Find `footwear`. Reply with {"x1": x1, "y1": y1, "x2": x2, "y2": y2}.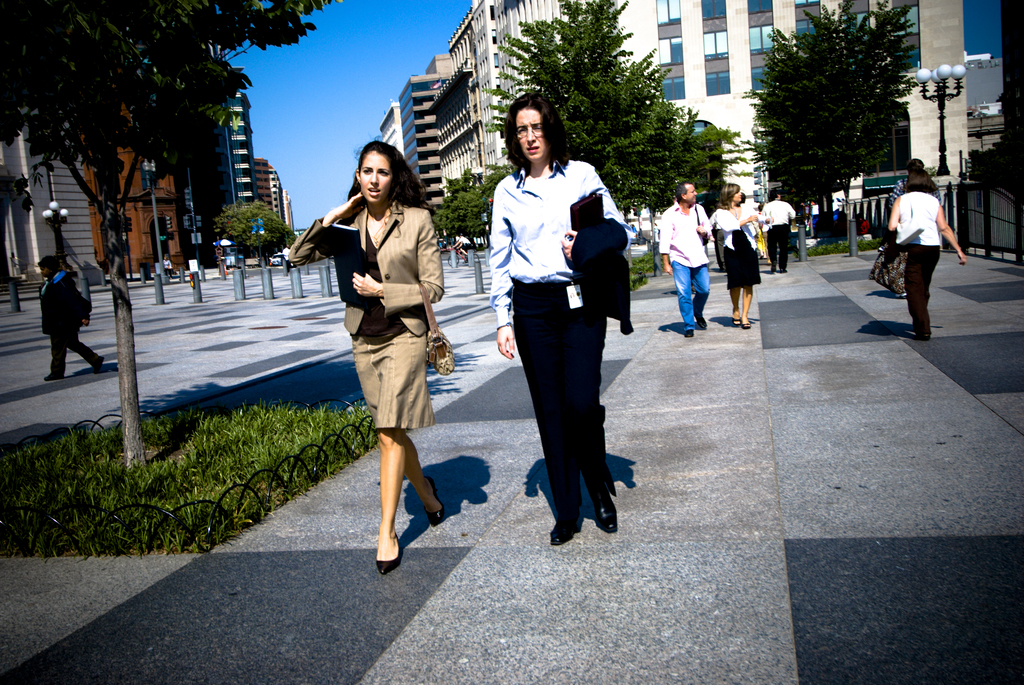
{"x1": 695, "y1": 313, "x2": 704, "y2": 328}.
